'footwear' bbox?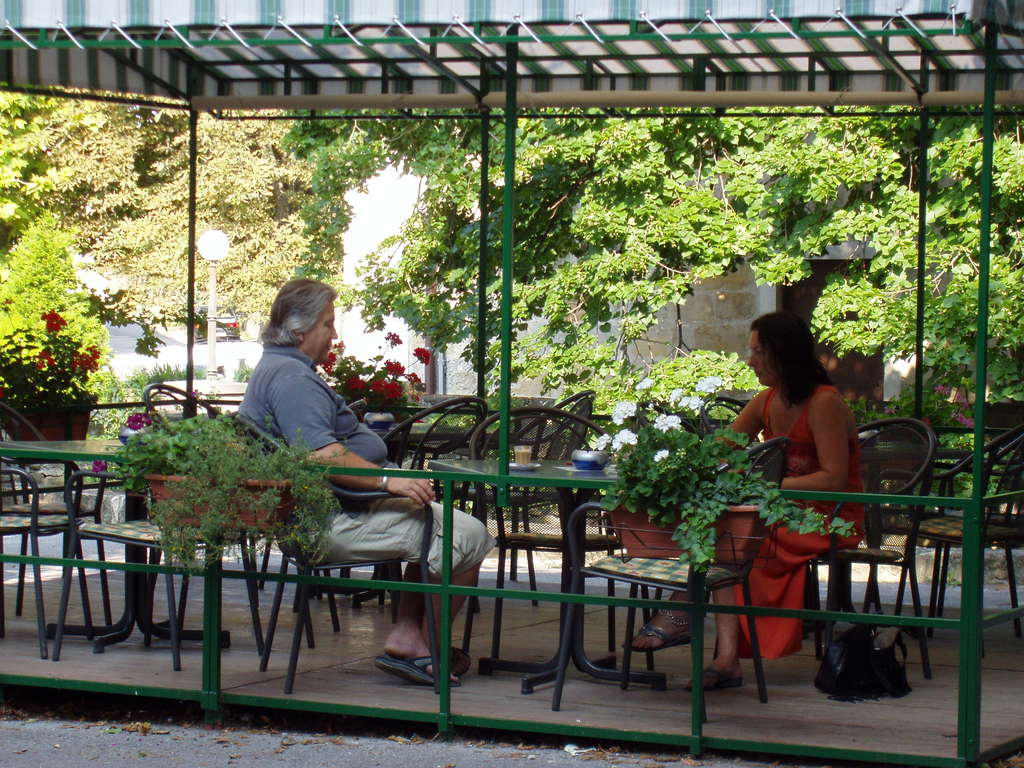
(689,662,746,691)
